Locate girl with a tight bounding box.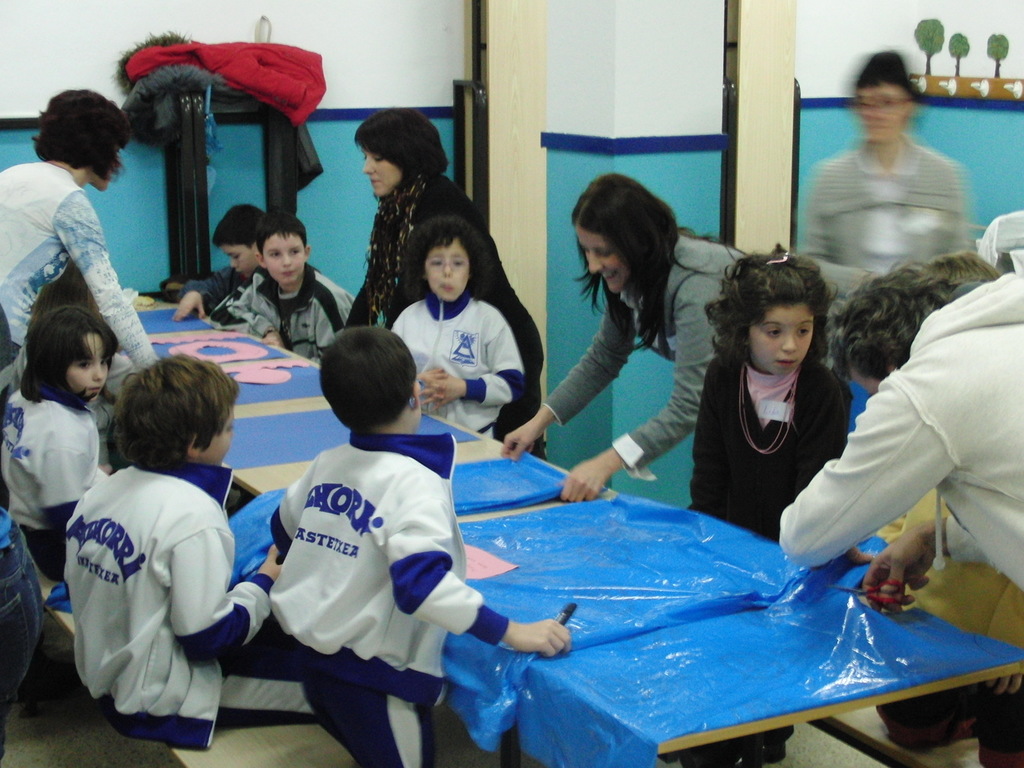
box(391, 220, 520, 440).
